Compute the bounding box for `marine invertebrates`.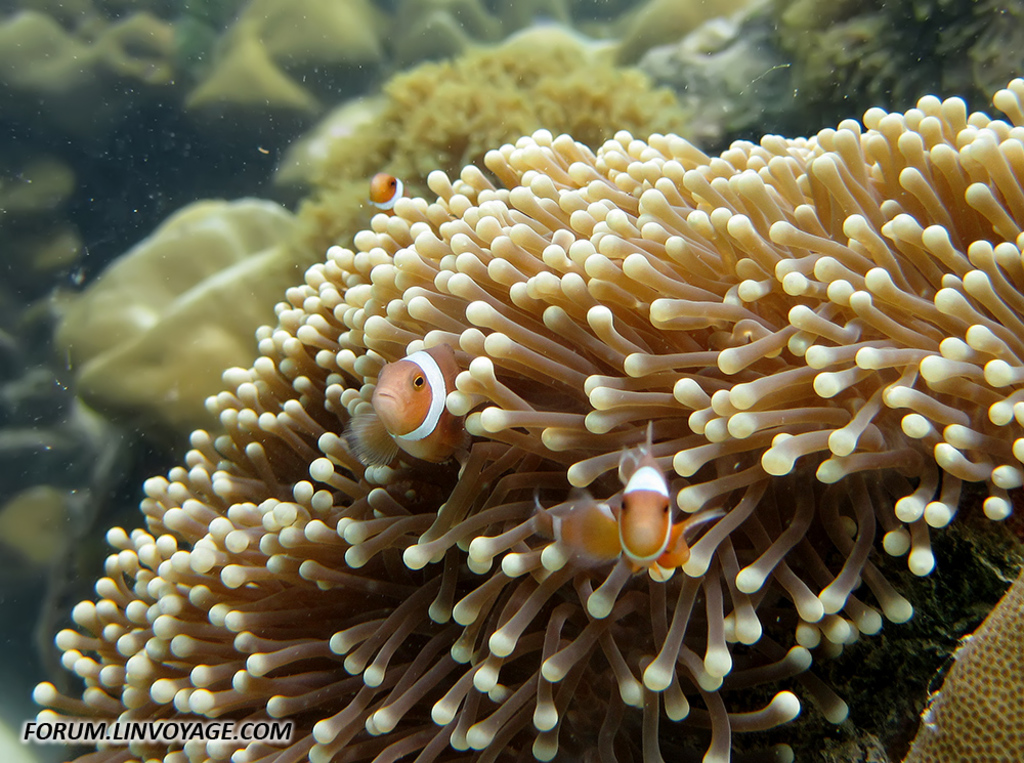
{"x1": 282, "y1": 33, "x2": 699, "y2": 283}.
